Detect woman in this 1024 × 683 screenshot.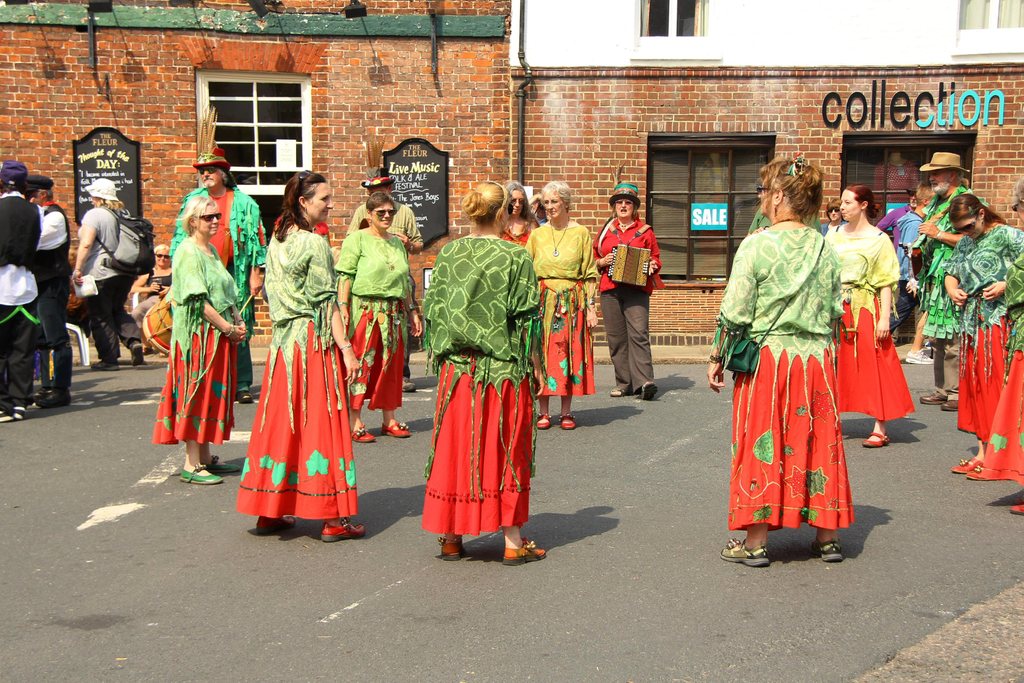
Detection: (330,190,424,447).
